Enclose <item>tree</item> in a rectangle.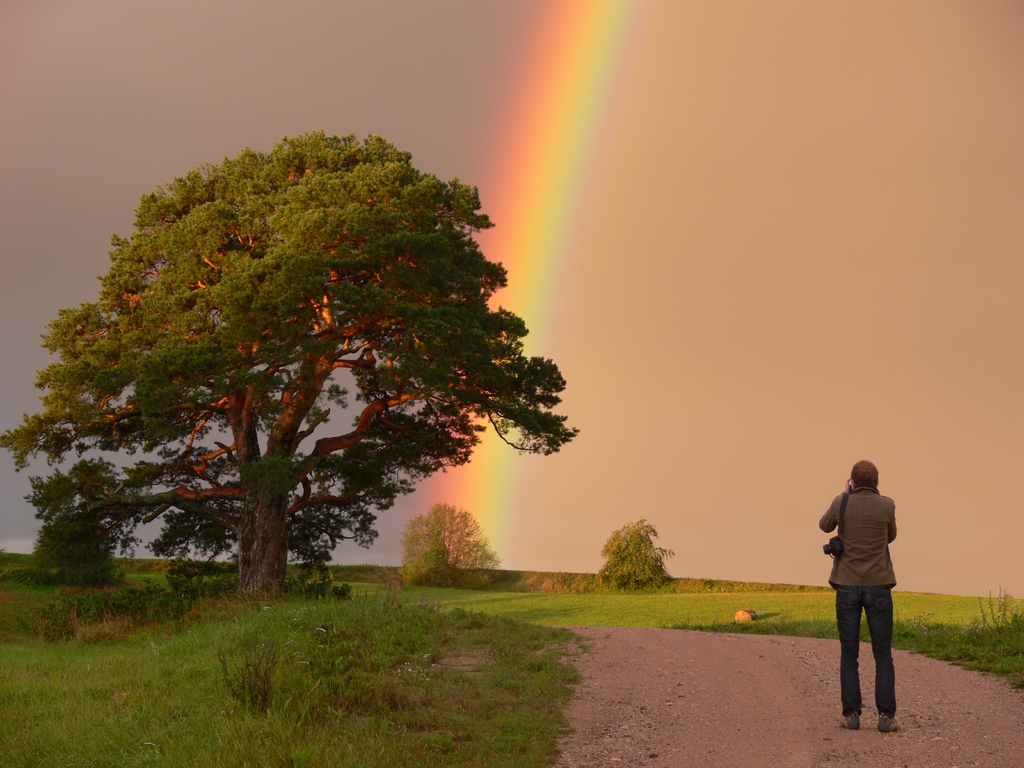
l=404, t=502, r=503, b=589.
